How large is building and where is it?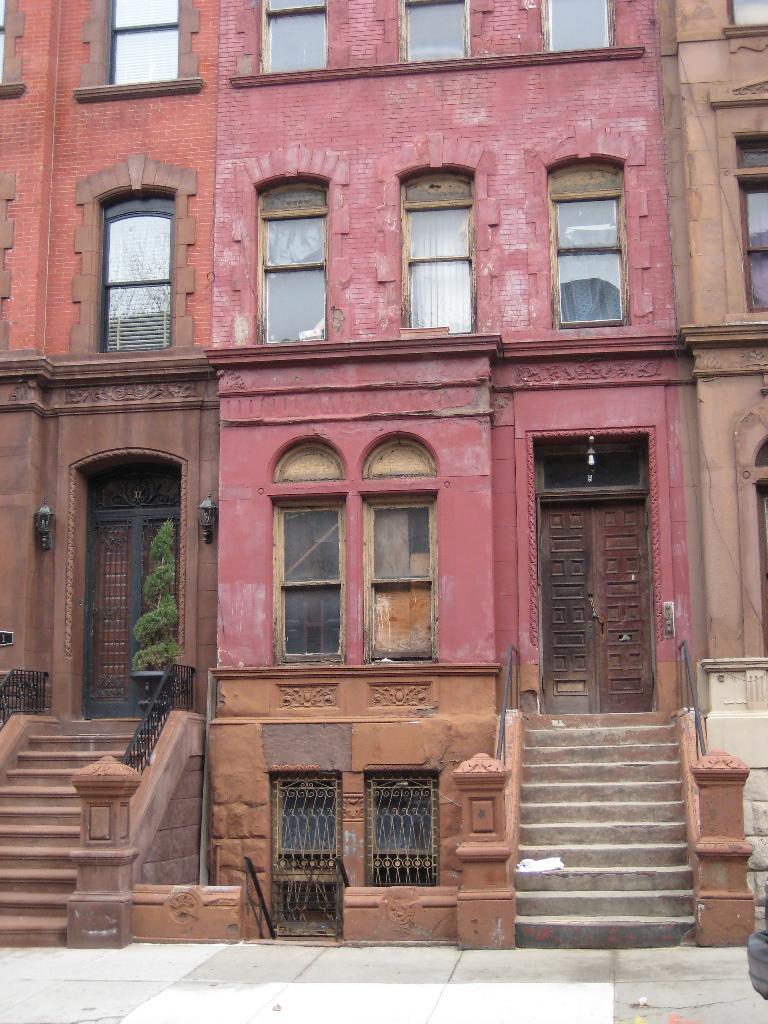
Bounding box: 200 0 751 948.
